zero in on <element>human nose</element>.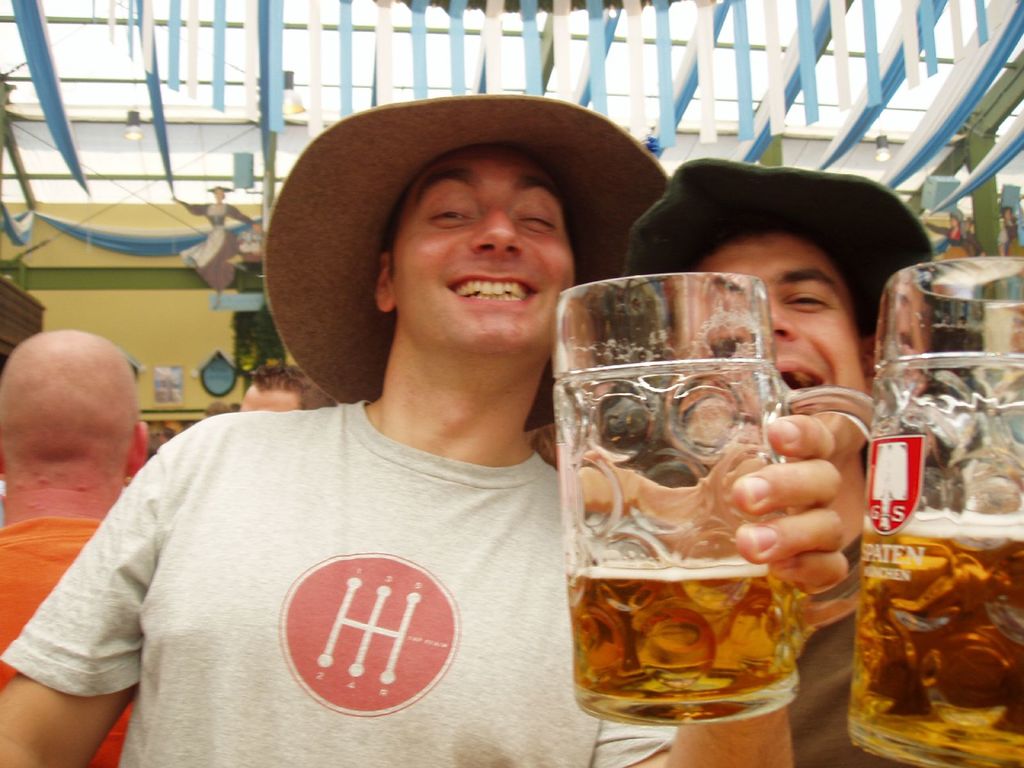
Zeroed in: {"x1": 471, "y1": 207, "x2": 524, "y2": 261}.
